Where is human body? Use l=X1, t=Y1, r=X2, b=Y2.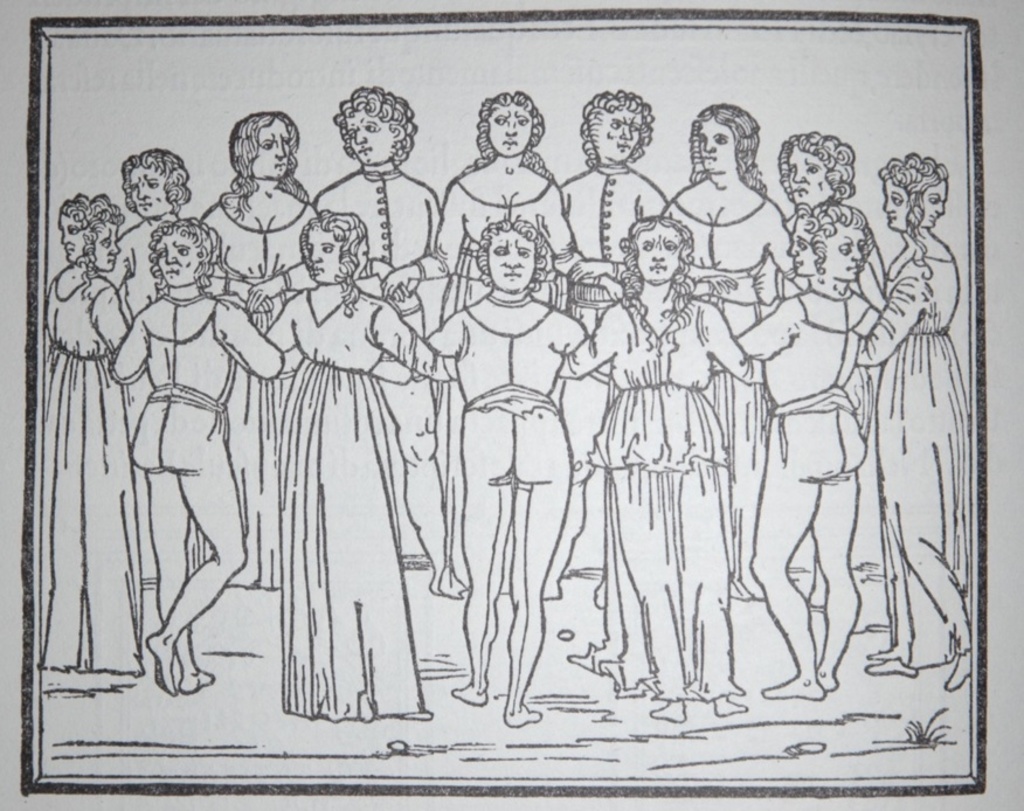
l=122, t=144, r=196, b=685.
